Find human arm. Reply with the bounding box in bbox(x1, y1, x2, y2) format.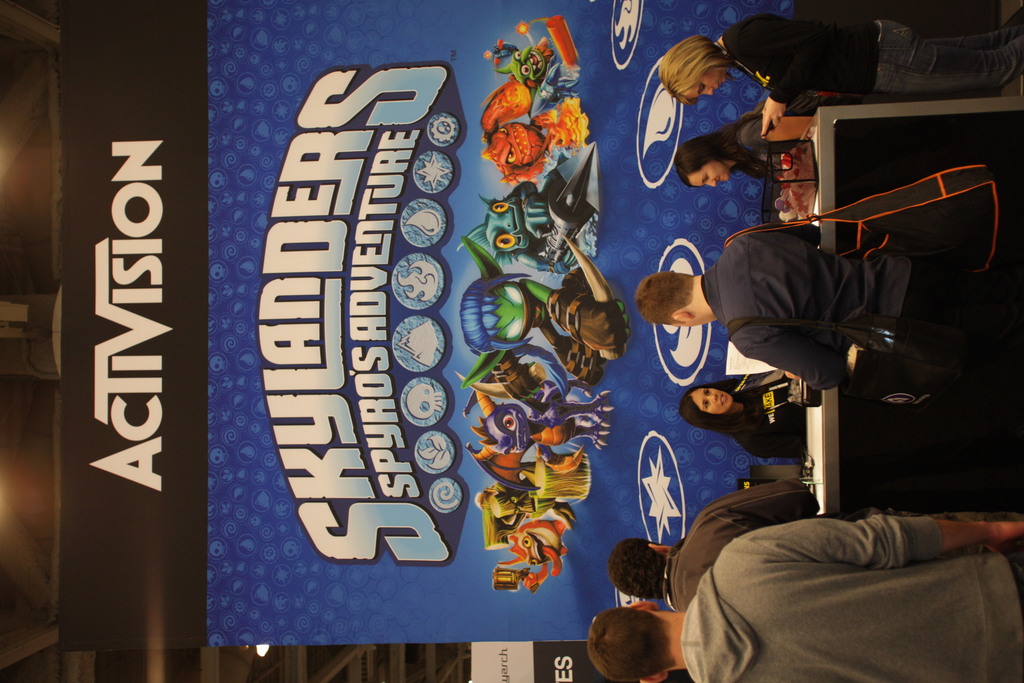
bbox(515, 258, 571, 278).
